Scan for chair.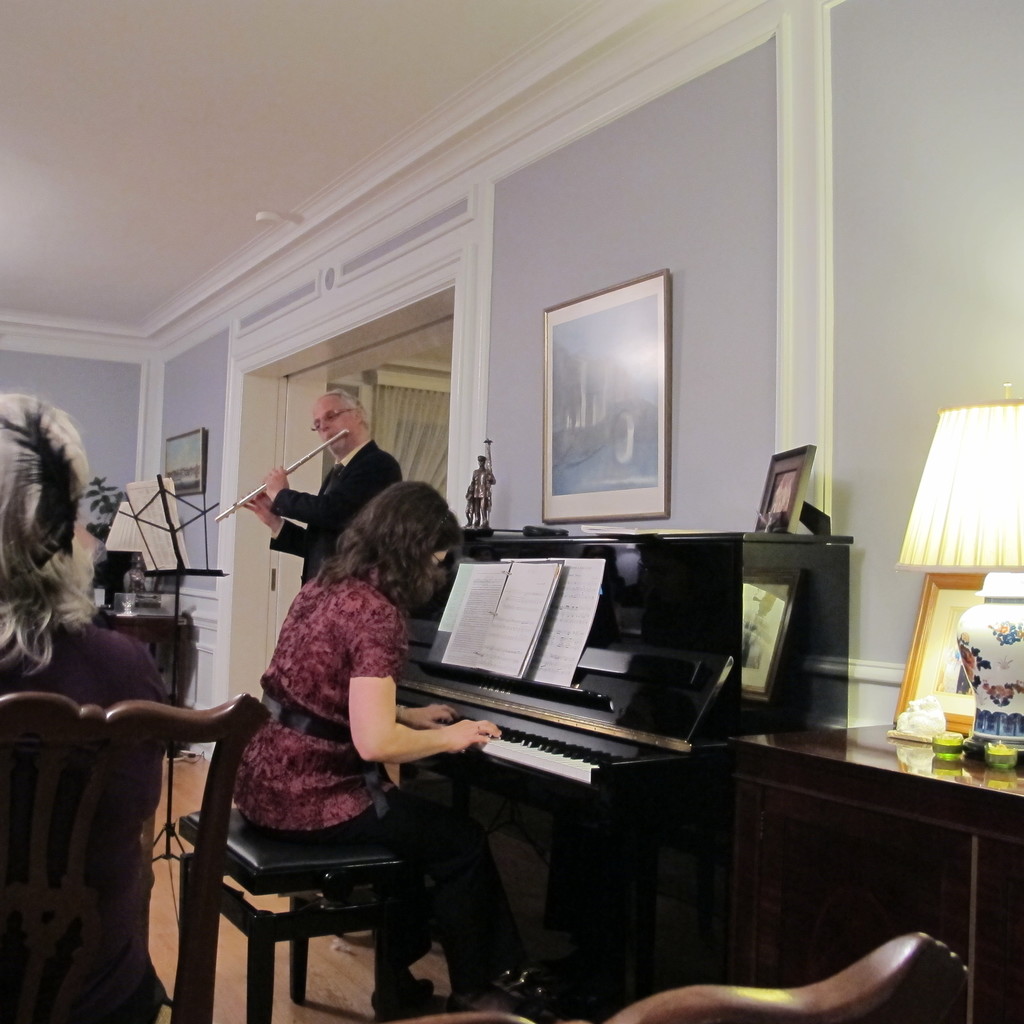
Scan result: x1=185 y1=648 x2=506 y2=1019.
